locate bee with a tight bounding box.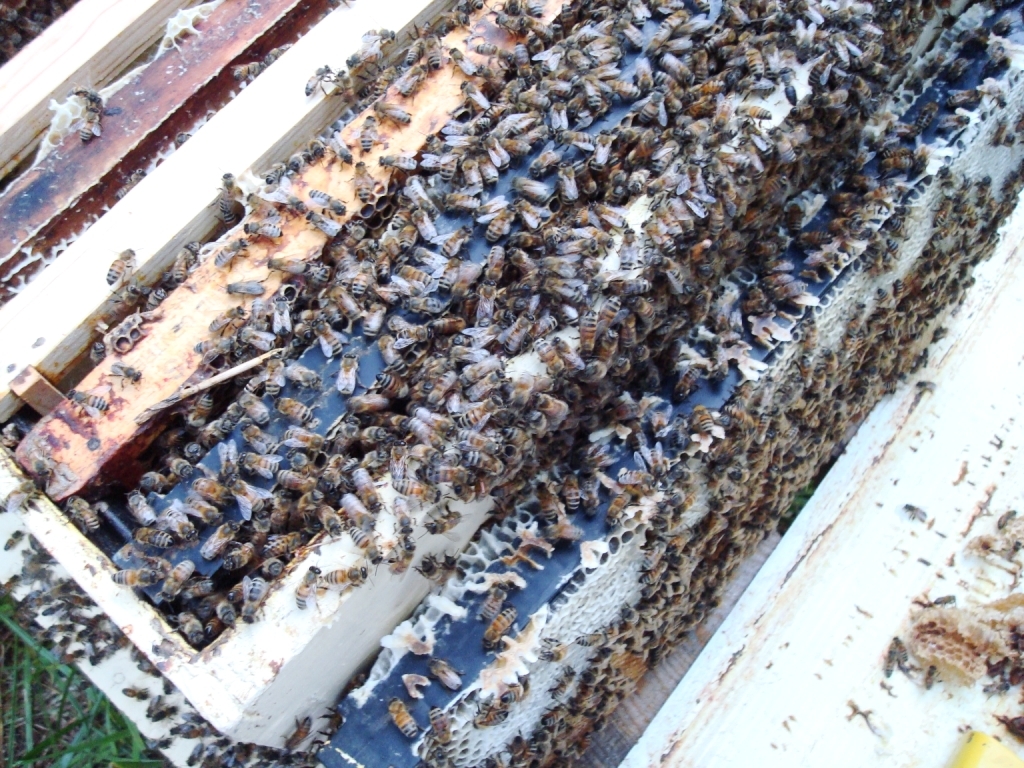
<region>568, 631, 607, 650</region>.
